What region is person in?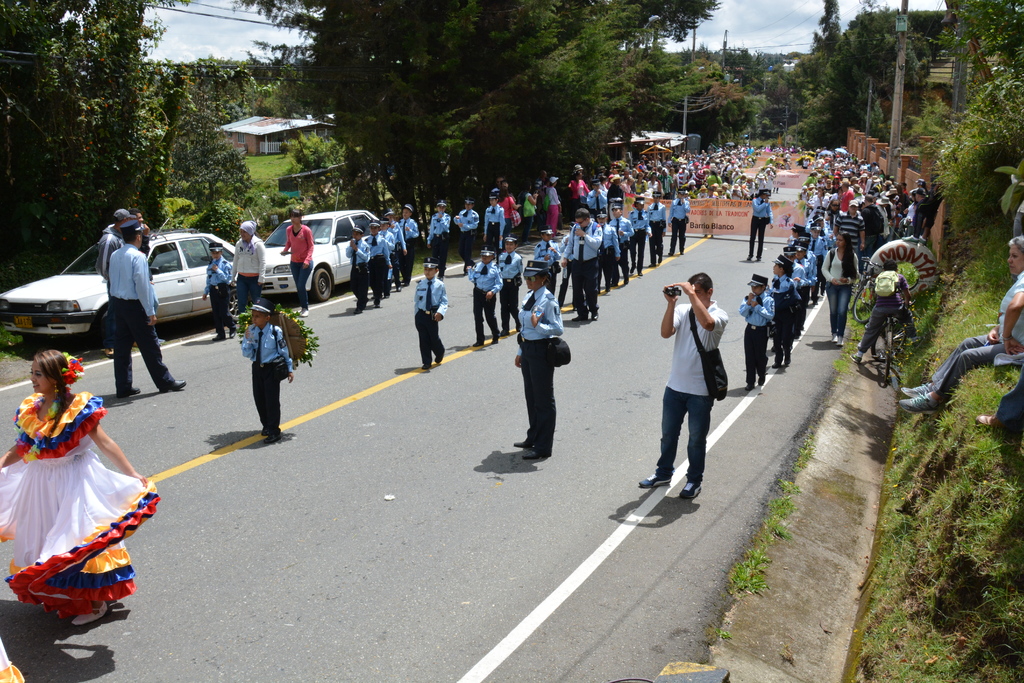
[413, 257, 449, 363].
